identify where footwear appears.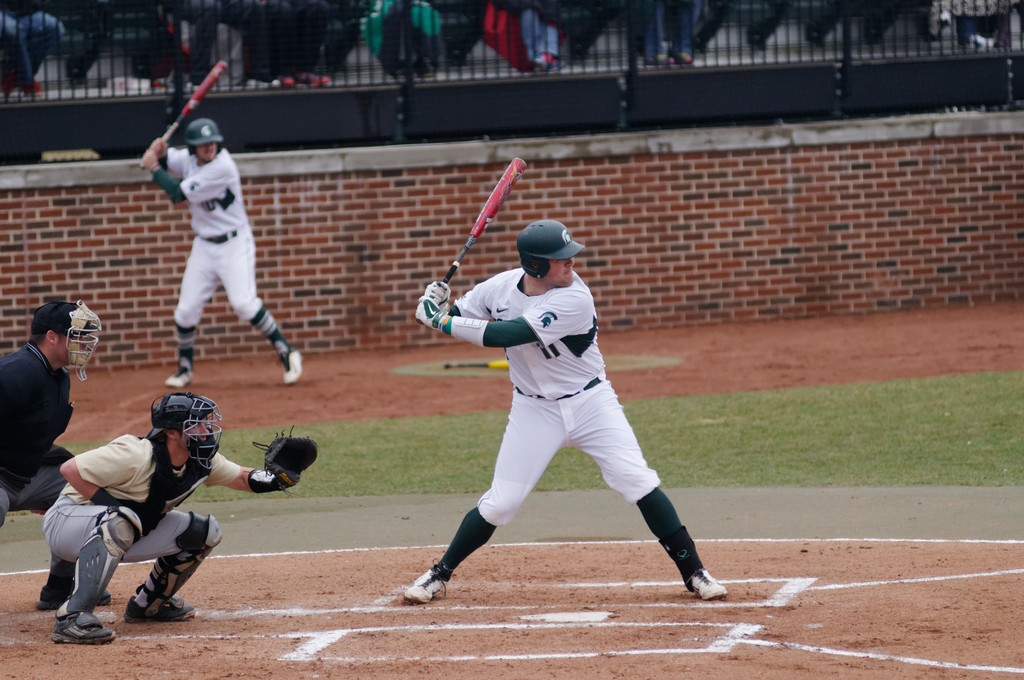
Appears at <bbox>122, 595, 196, 620</bbox>.
